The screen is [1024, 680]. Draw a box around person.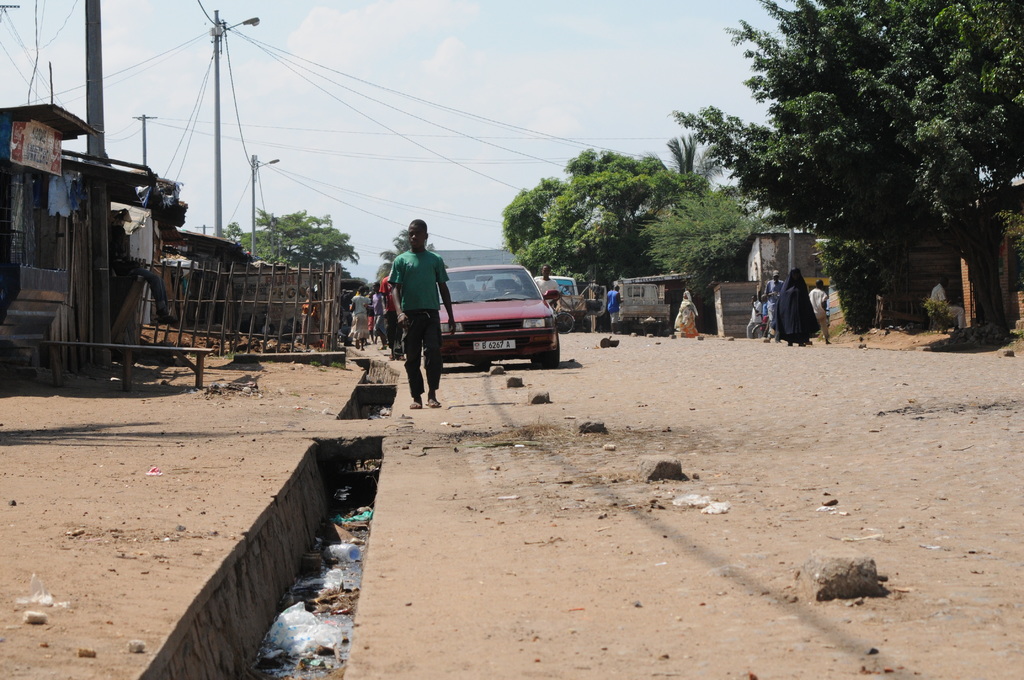
region(377, 275, 403, 361).
